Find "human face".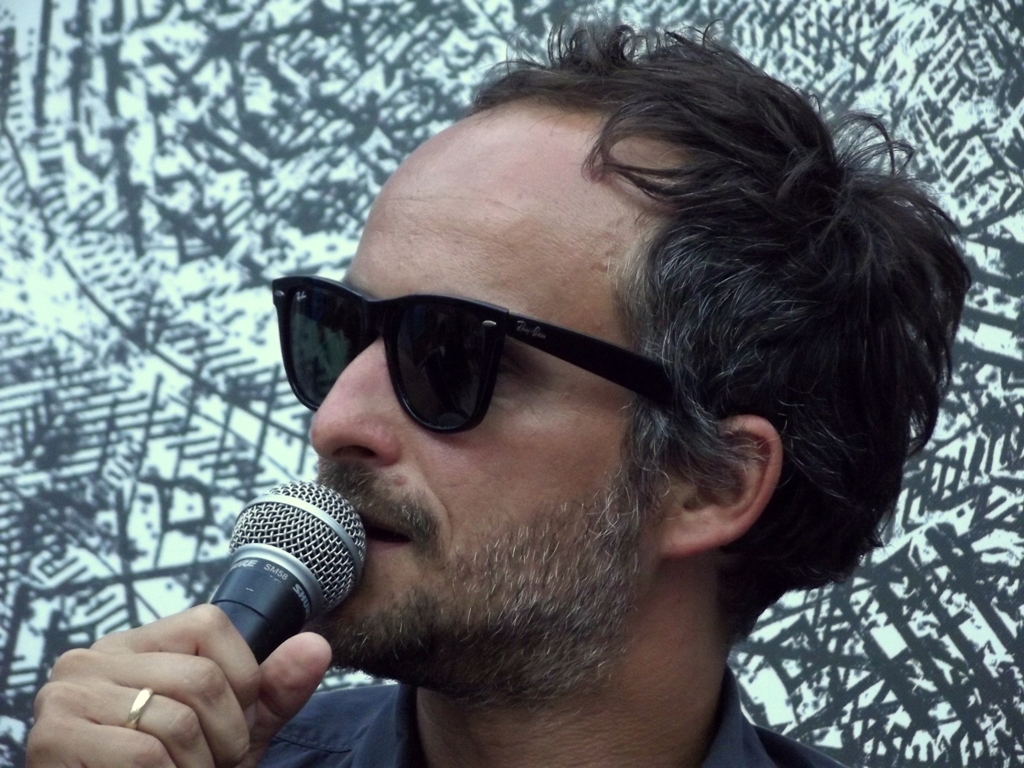
{"left": 312, "top": 117, "right": 681, "bottom": 661}.
